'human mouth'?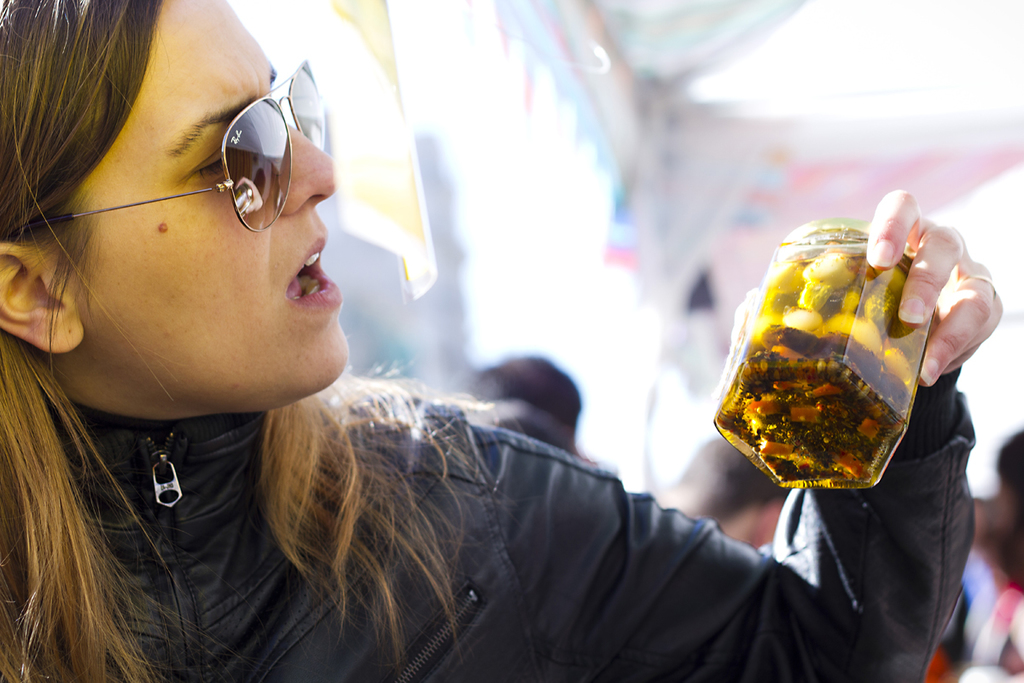
crop(285, 238, 345, 307)
